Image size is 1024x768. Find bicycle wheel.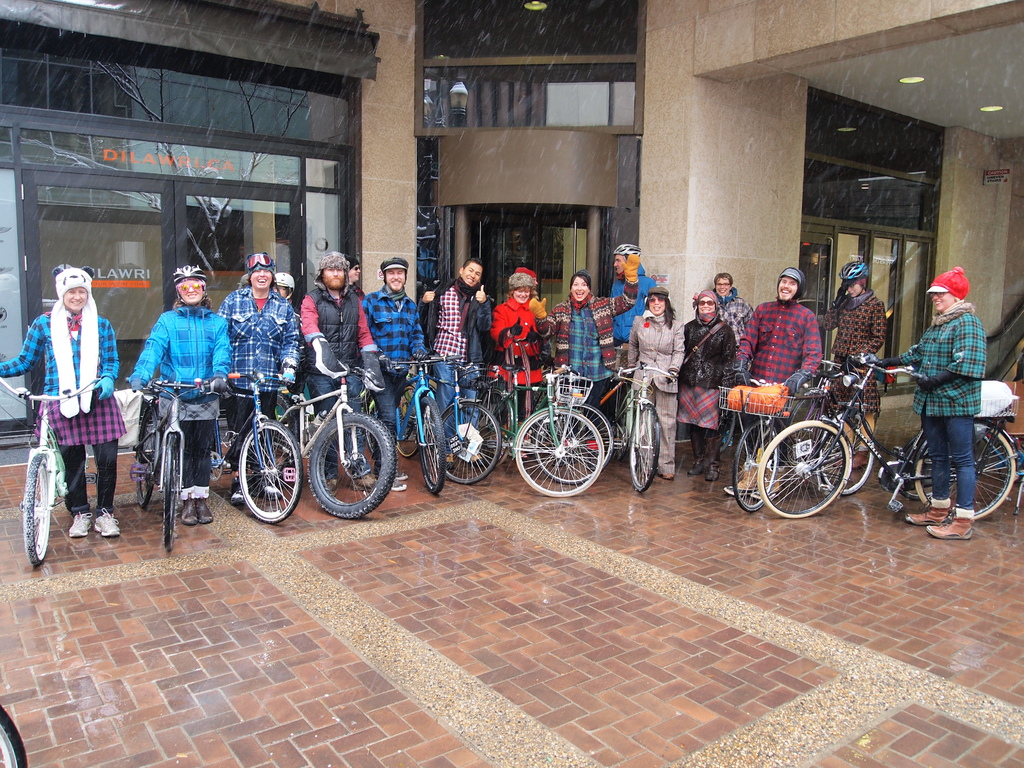
434, 397, 506, 486.
